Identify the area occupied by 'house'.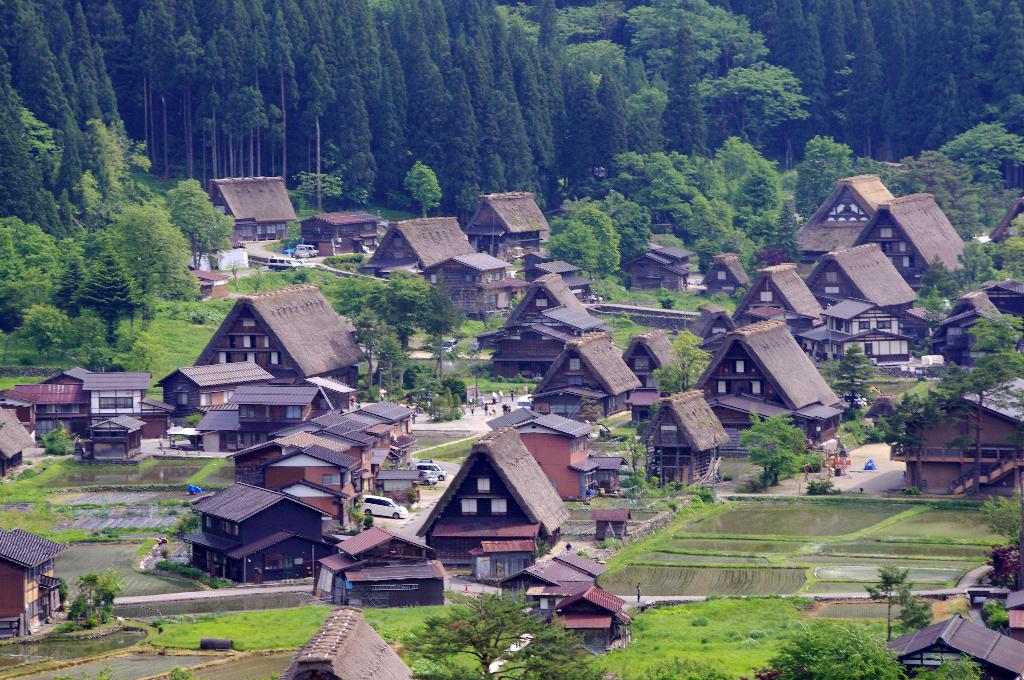
Area: <bbox>795, 171, 893, 261</bbox>.
